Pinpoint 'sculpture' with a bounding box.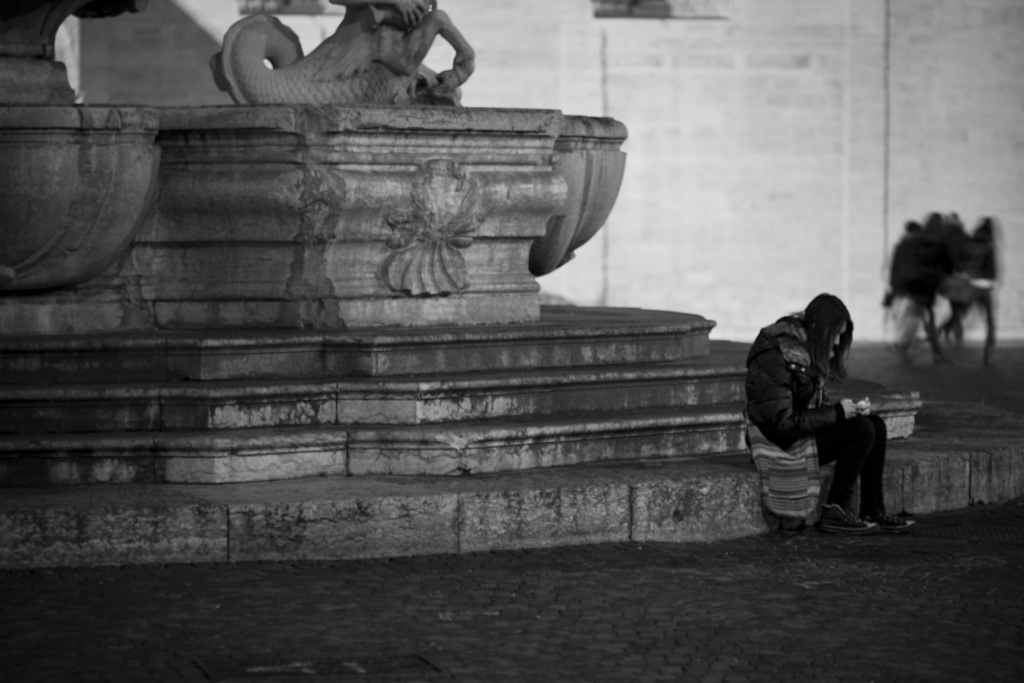
[x1=182, y1=0, x2=507, y2=101].
